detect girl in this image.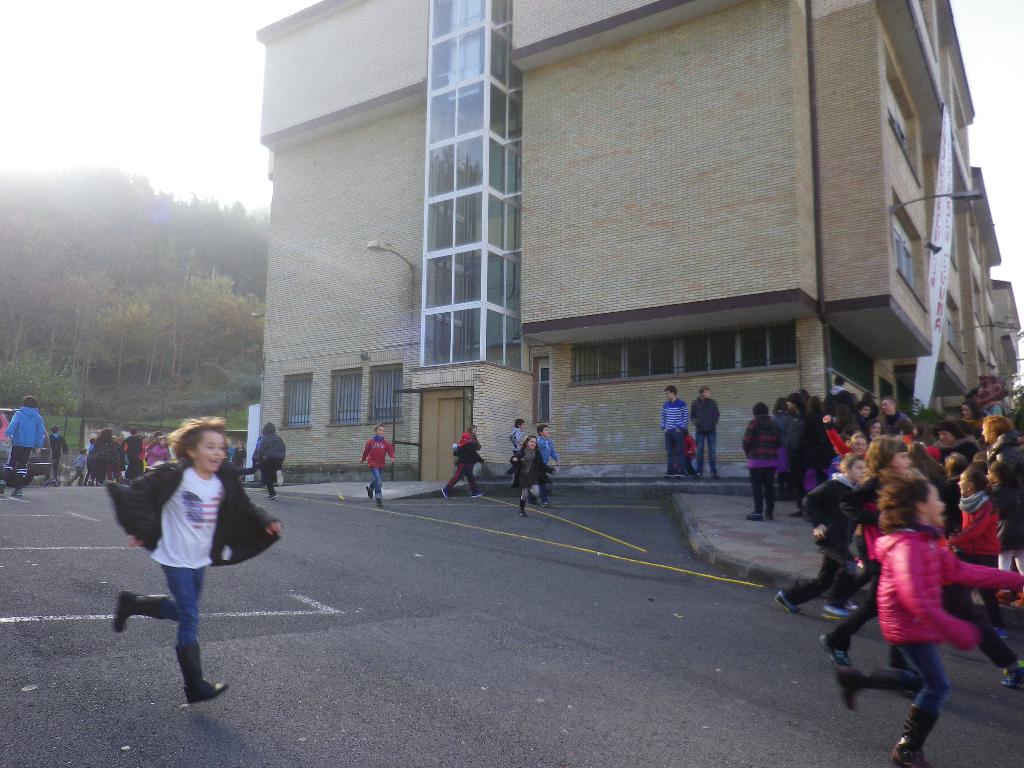
Detection: bbox(801, 393, 826, 483).
